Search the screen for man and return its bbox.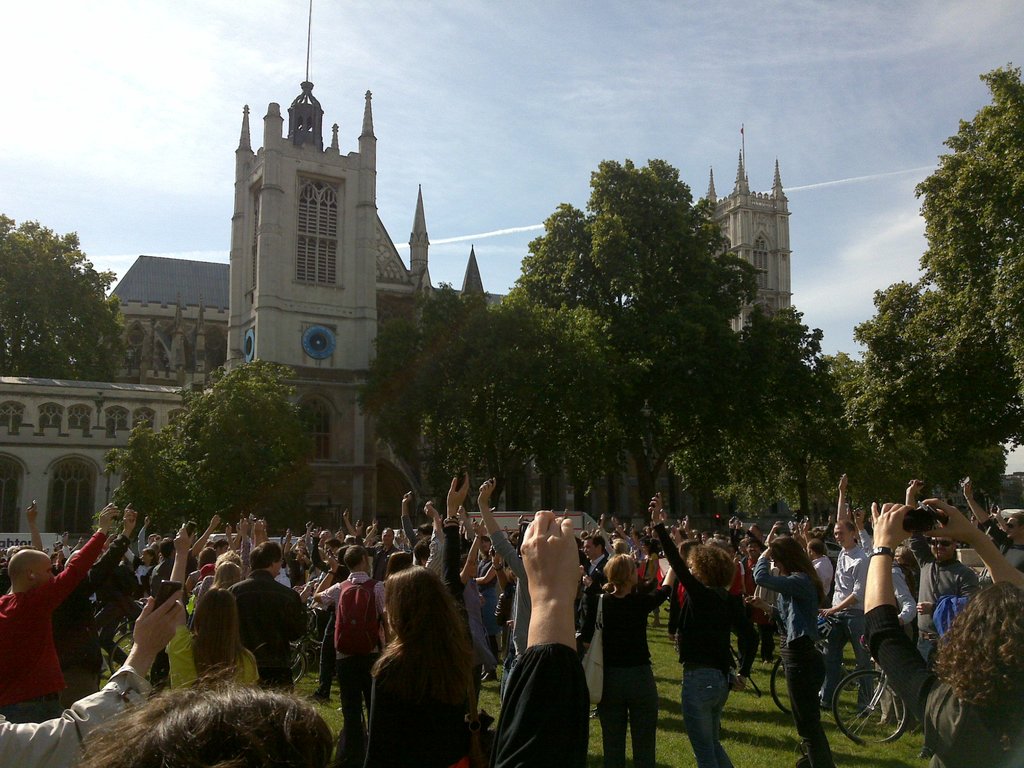
Found: region(0, 587, 188, 767).
